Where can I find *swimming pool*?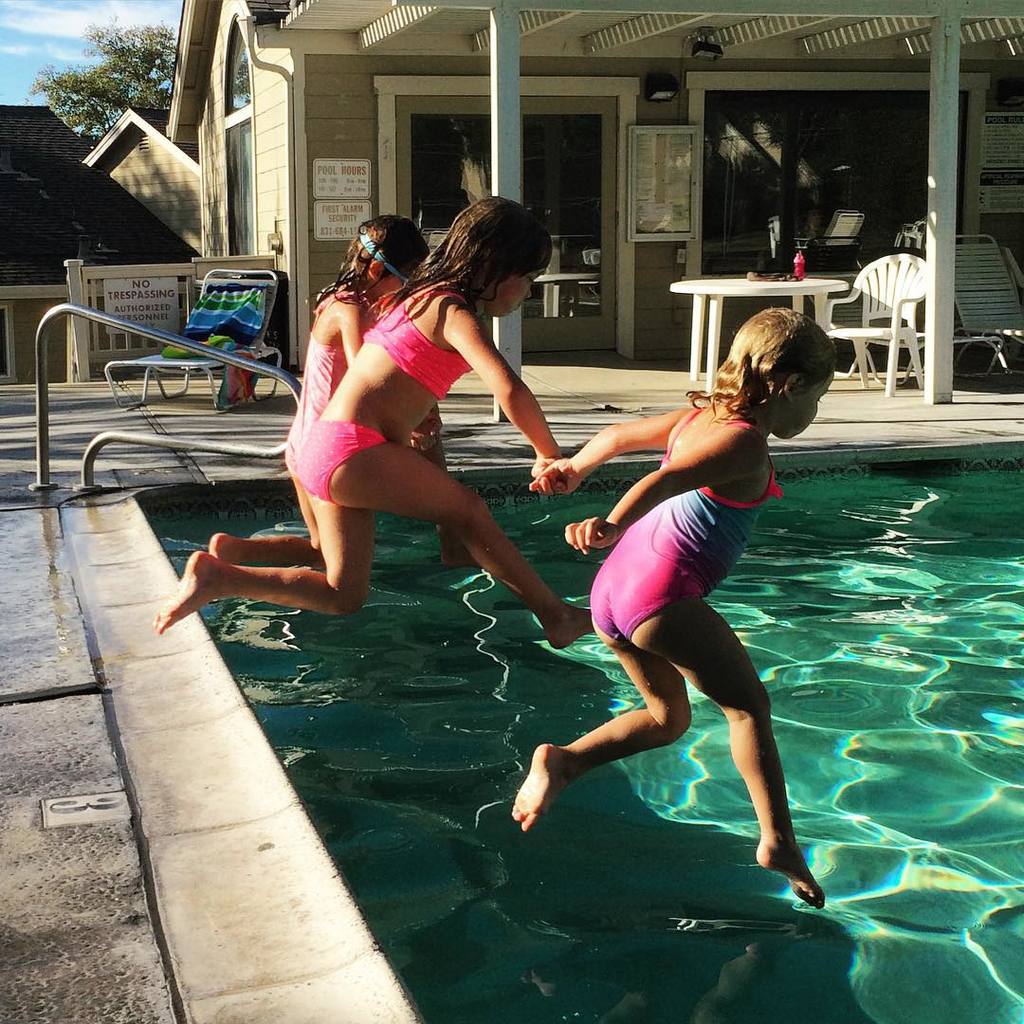
You can find it at 57/434/1023/1023.
